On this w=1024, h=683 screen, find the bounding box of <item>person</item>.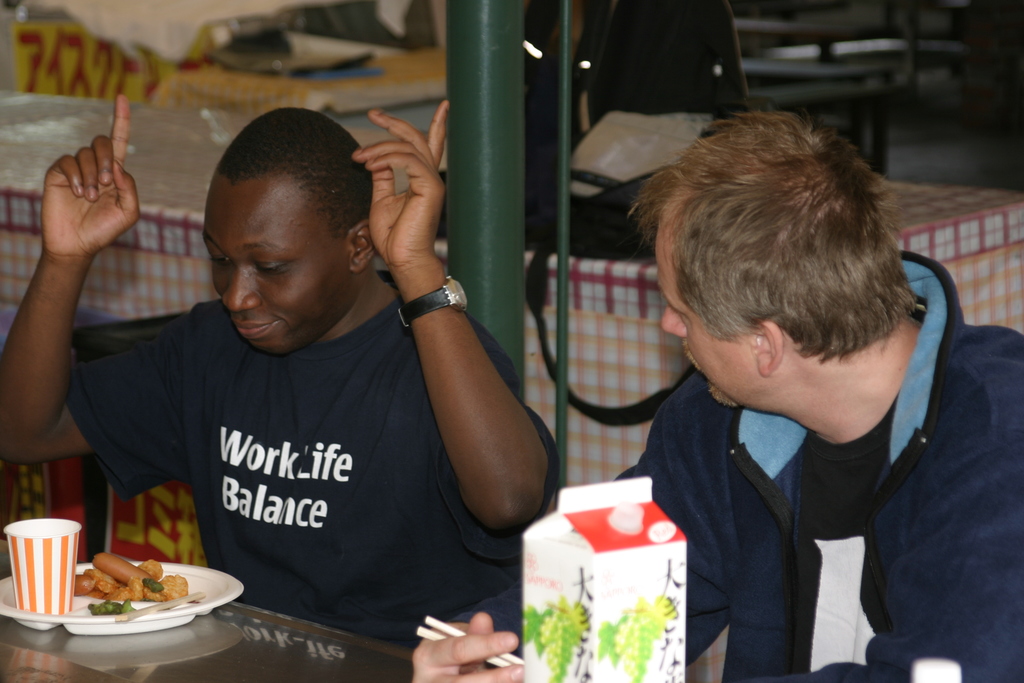
Bounding box: (x1=413, y1=109, x2=1023, y2=682).
